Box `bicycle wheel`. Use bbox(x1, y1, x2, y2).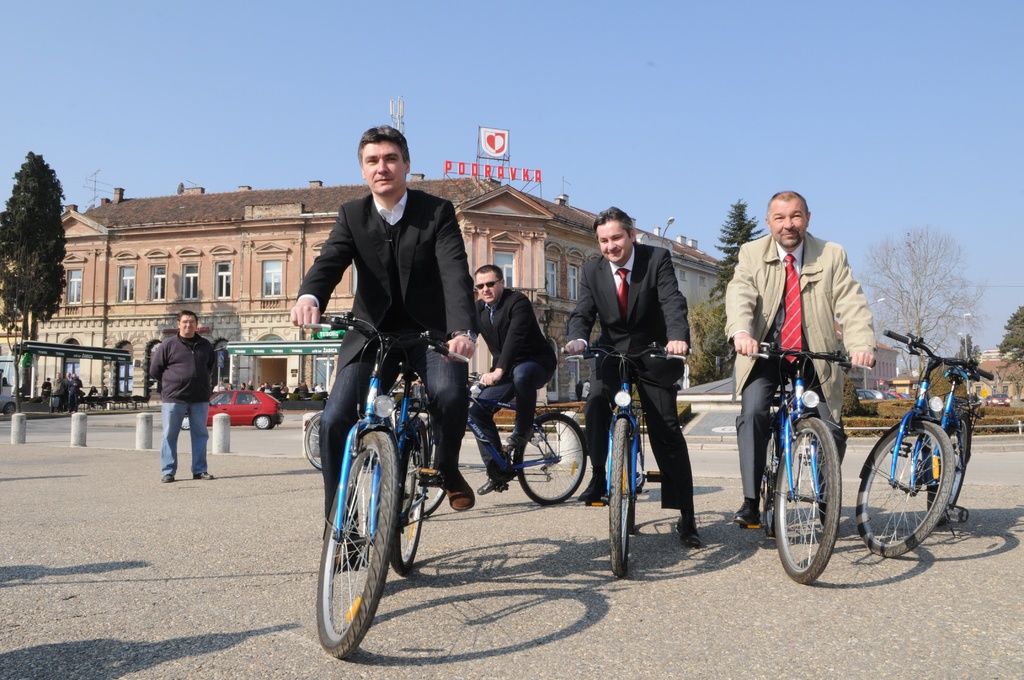
bbox(518, 415, 593, 504).
